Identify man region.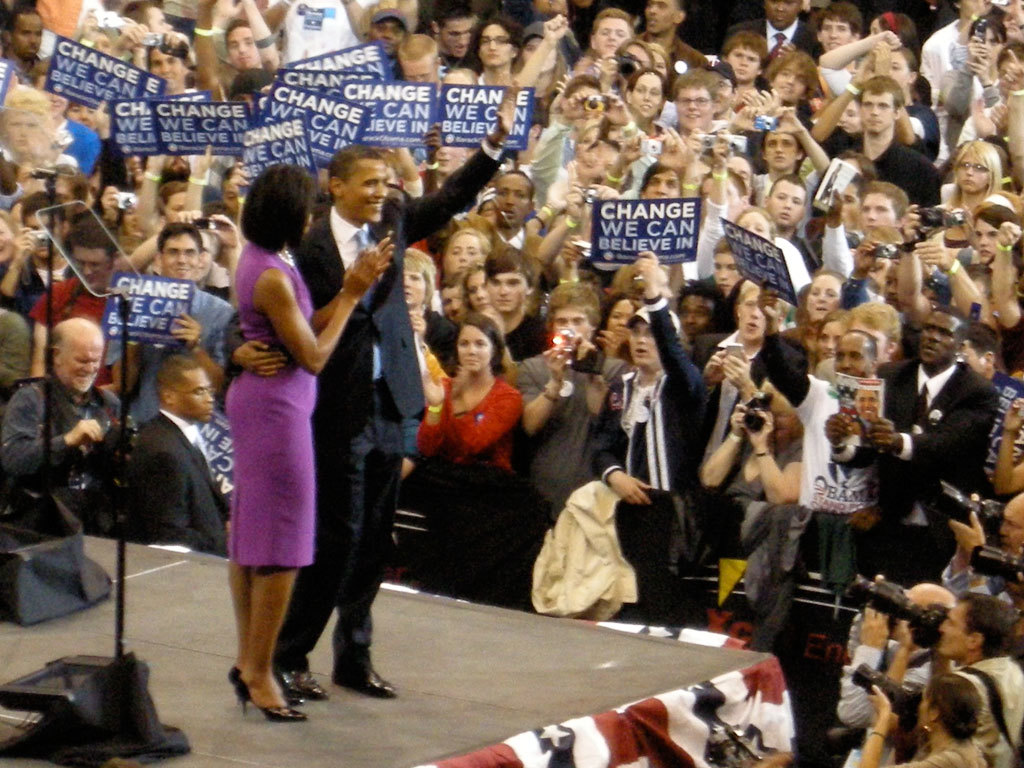
Region: 821 1 863 76.
